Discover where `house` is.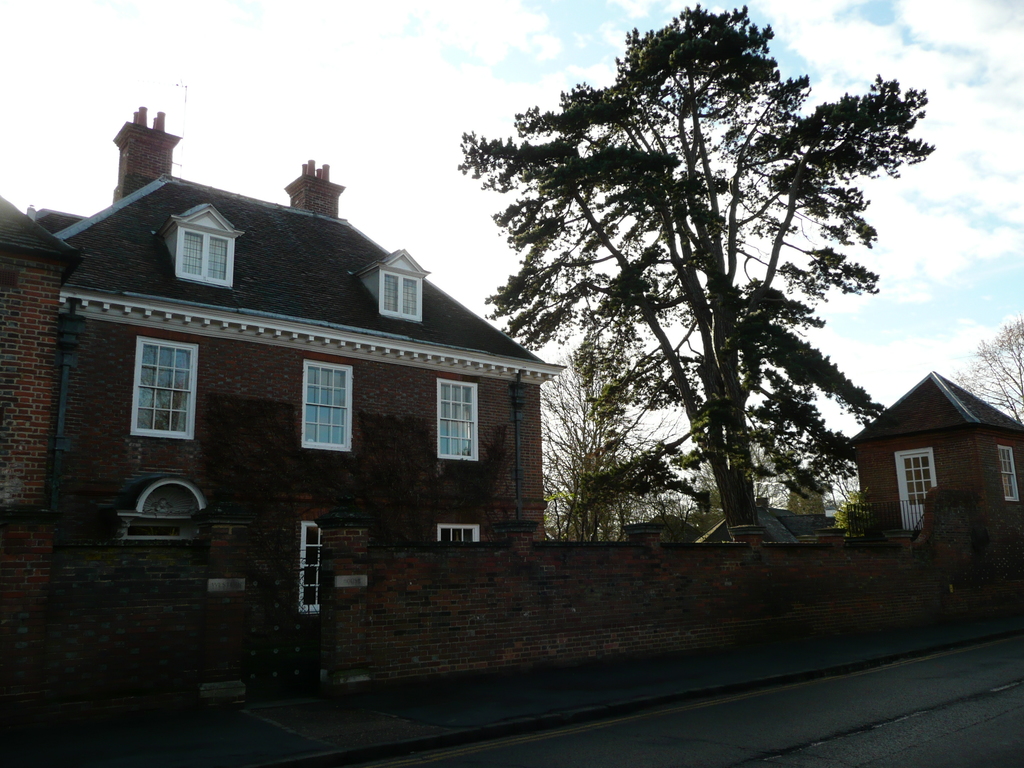
Discovered at <bbox>26, 108, 568, 537</bbox>.
